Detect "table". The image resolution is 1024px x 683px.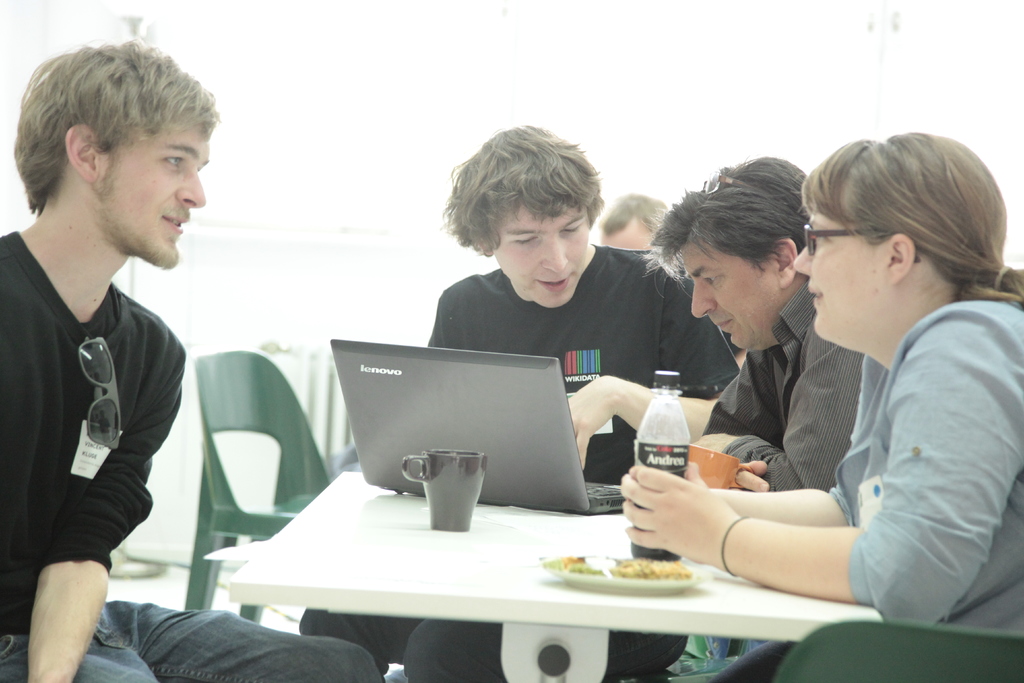
(204,449,826,671).
